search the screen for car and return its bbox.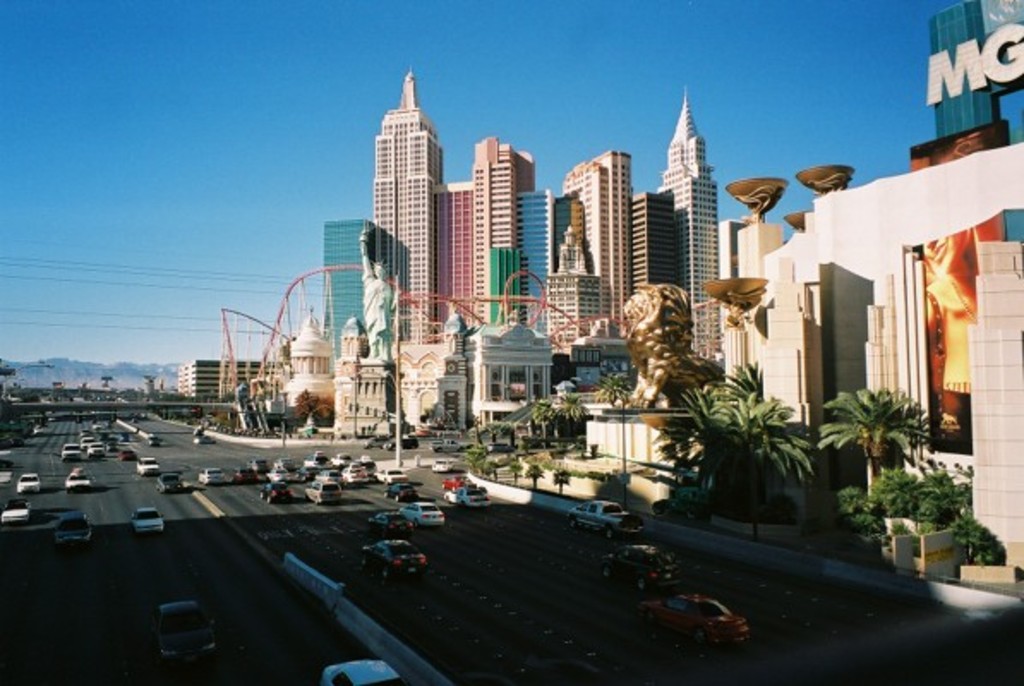
Found: {"x1": 441, "y1": 473, "x2": 461, "y2": 487}.
